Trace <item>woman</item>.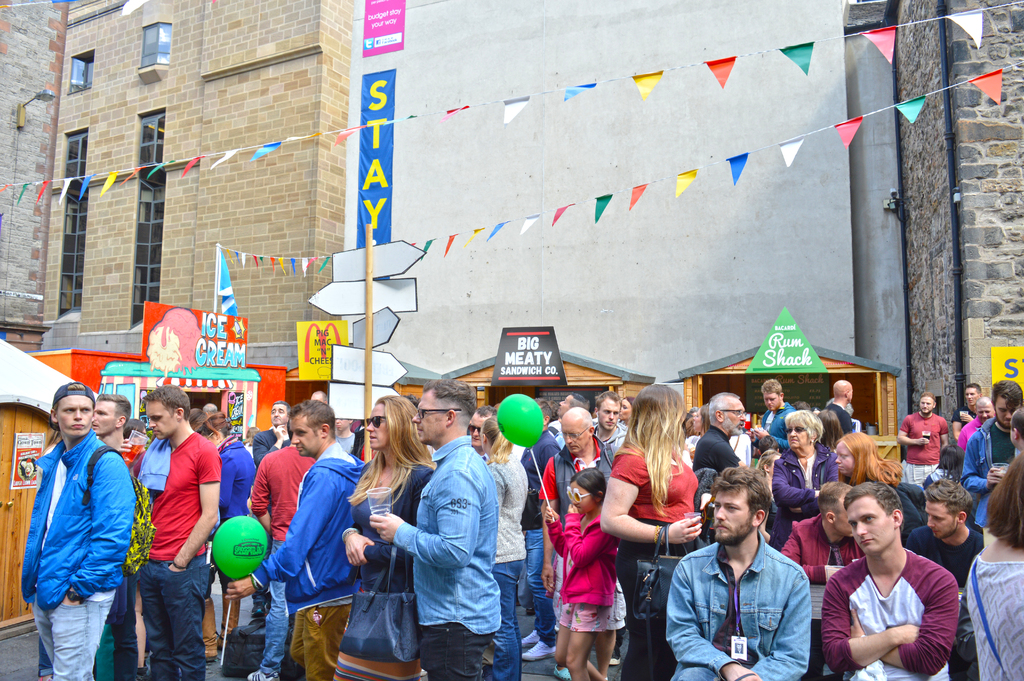
Traced to box(596, 382, 712, 679).
